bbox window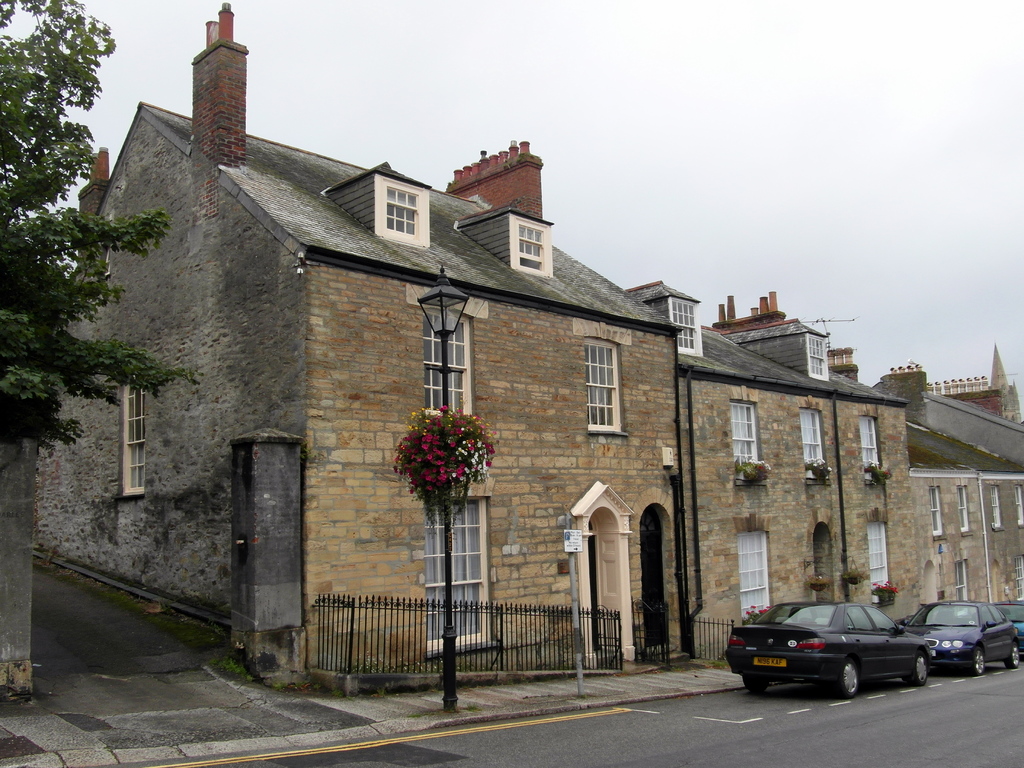
{"left": 420, "top": 299, "right": 472, "bottom": 433}
